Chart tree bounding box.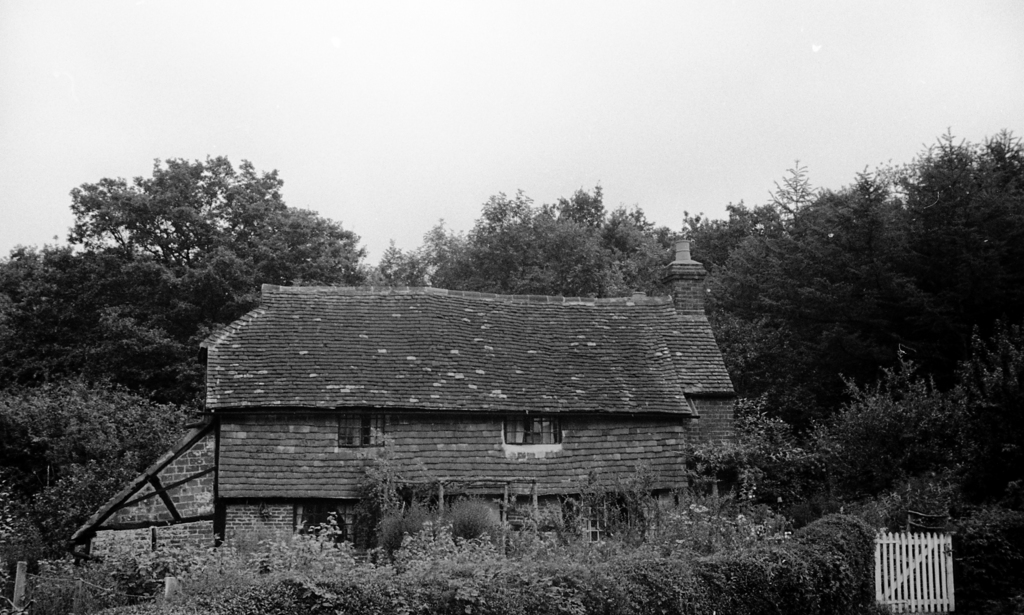
Charted: [0, 375, 194, 568].
